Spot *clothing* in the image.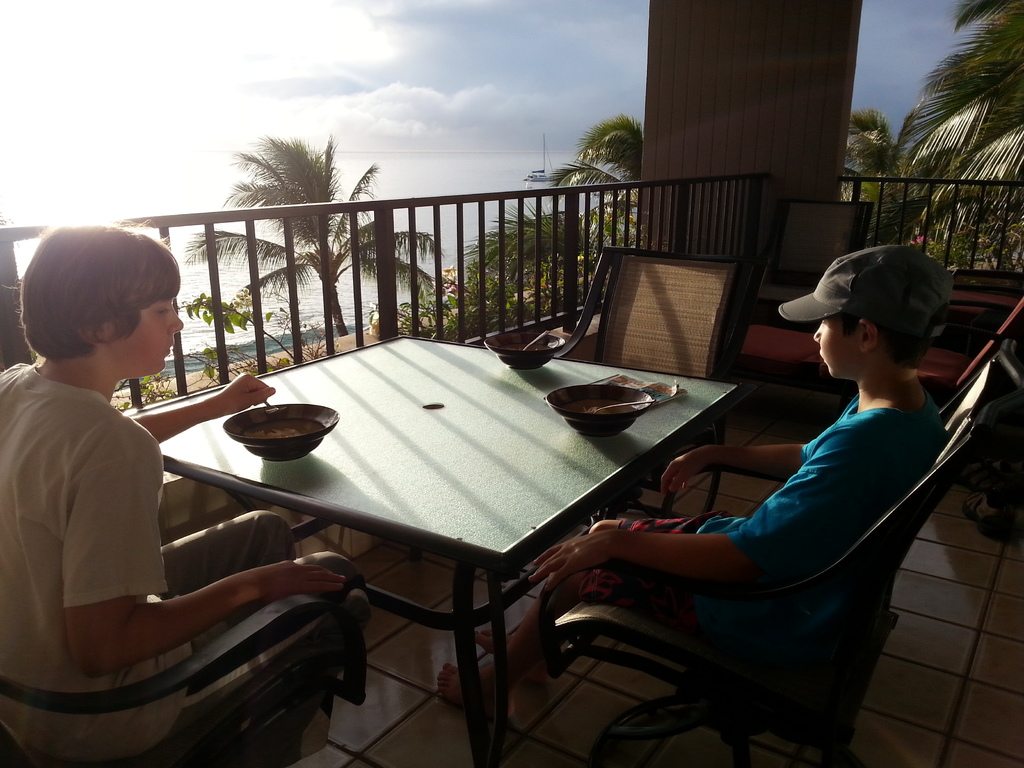
*clothing* found at (x1=582, y1=388, x2=947, y2=650).
